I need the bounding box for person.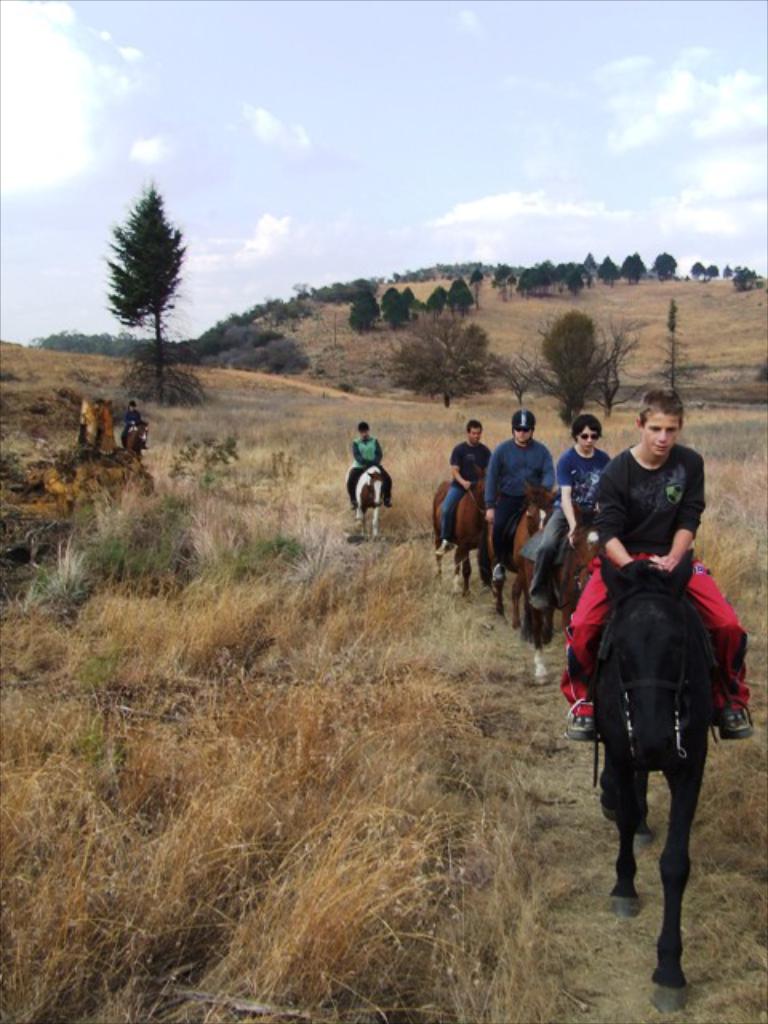
Here it is: [558,387,750,747].
